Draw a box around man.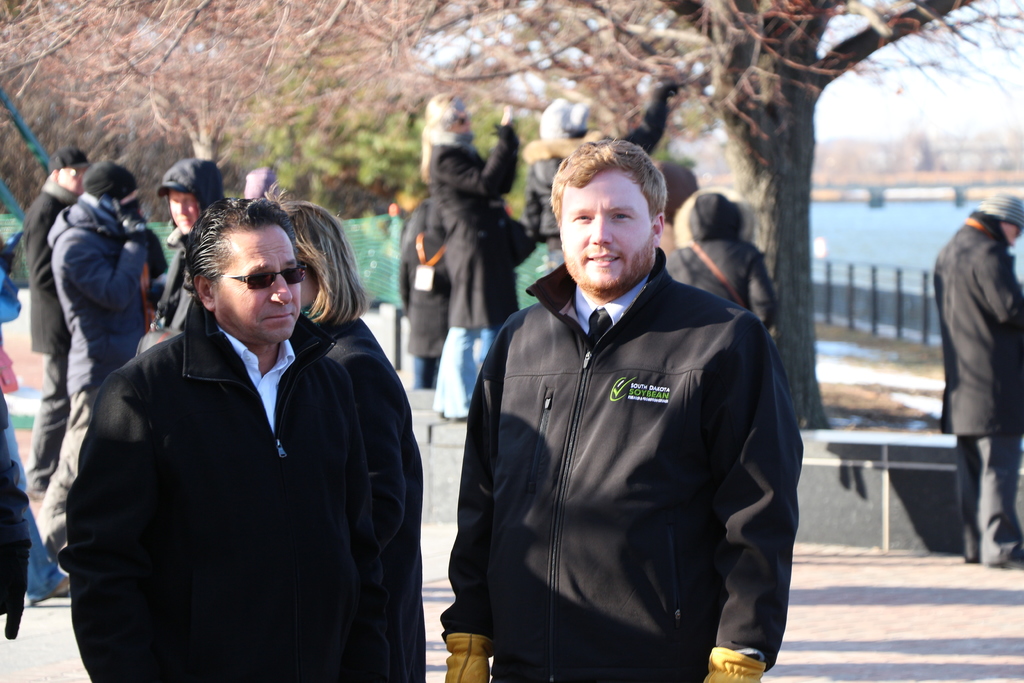
crop(22, 150, 93, 497).
